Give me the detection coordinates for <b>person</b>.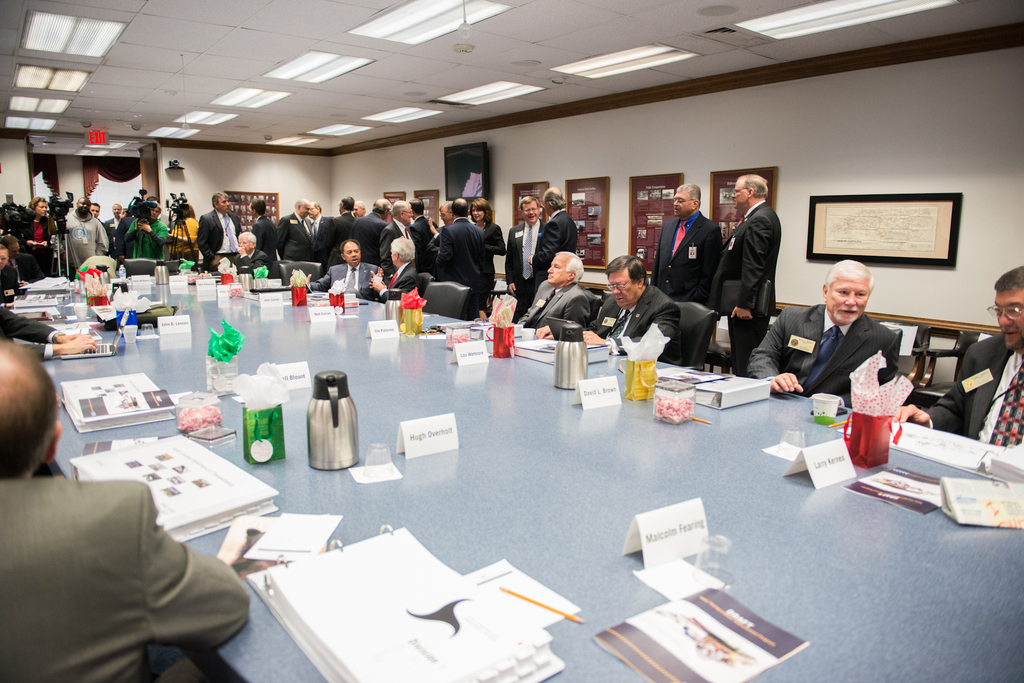
bbox=[255, 195, 502, 321].
